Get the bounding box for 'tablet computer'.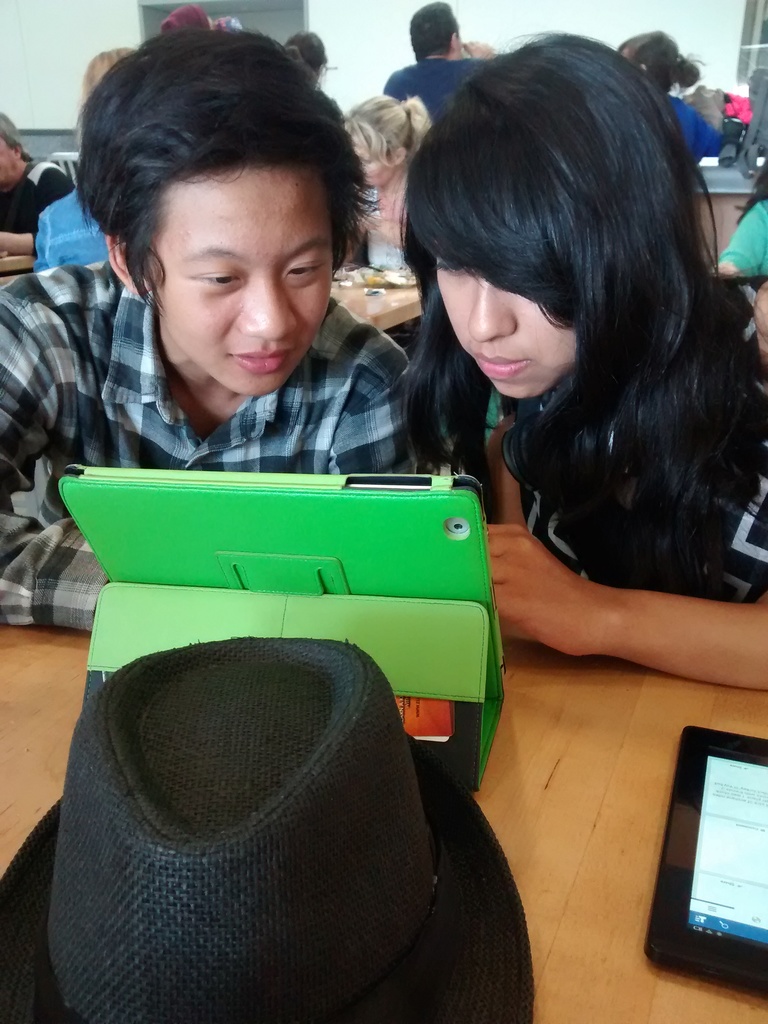
region(59, 463, 501, 698).
